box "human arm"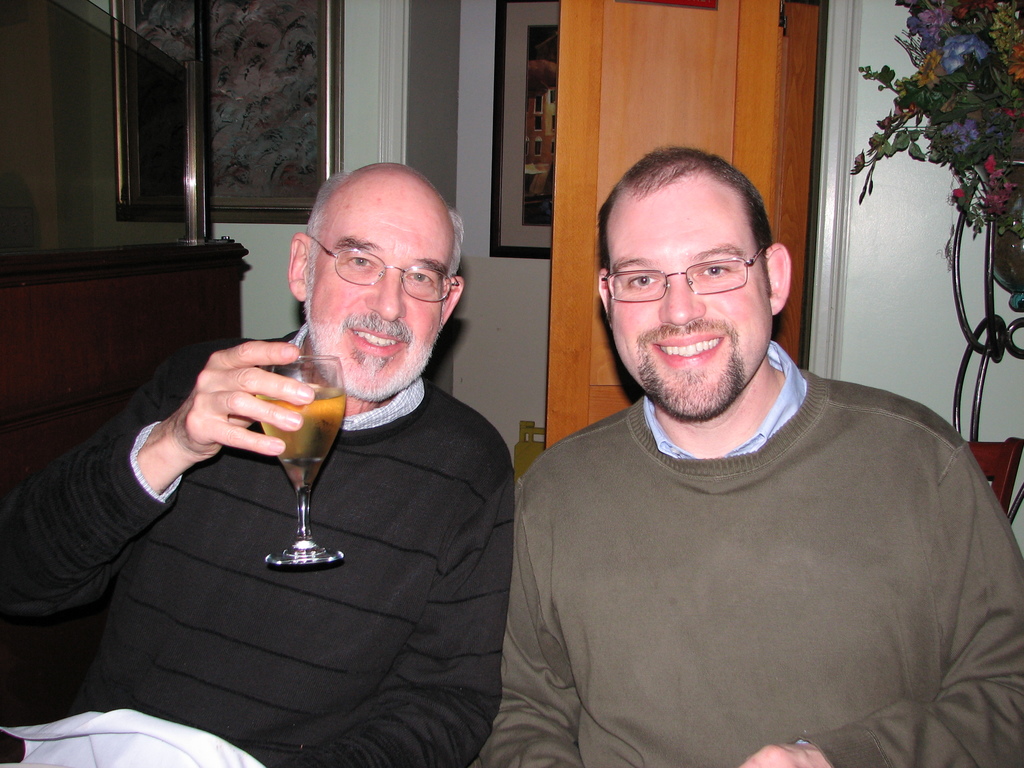
rect(273, 448, 515, 767)
